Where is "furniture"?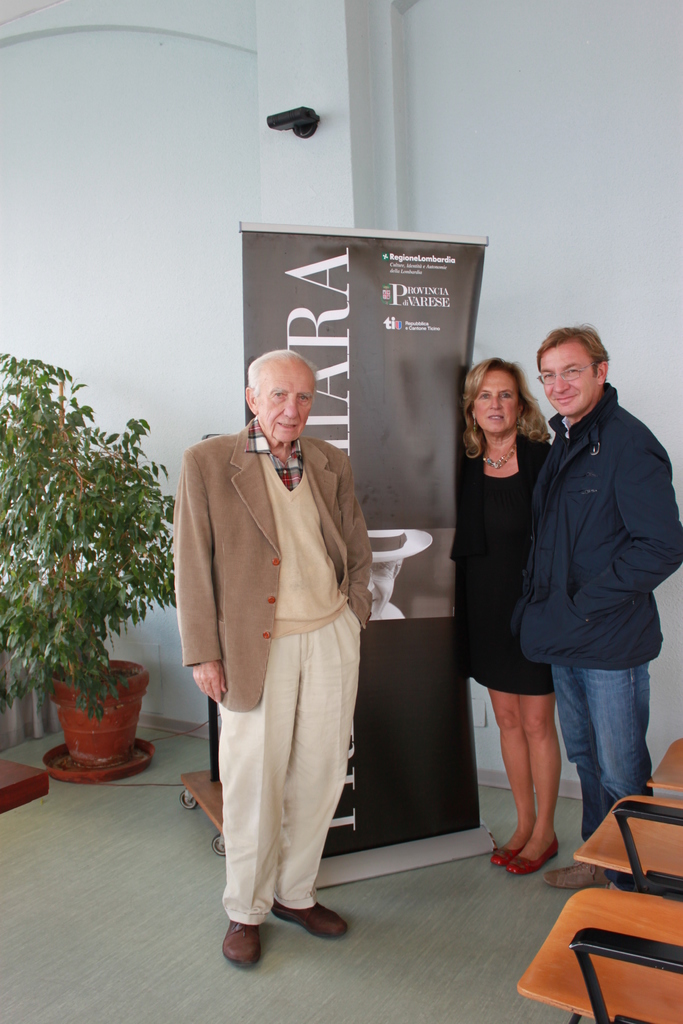
box(518, 889, 682, 1023).
